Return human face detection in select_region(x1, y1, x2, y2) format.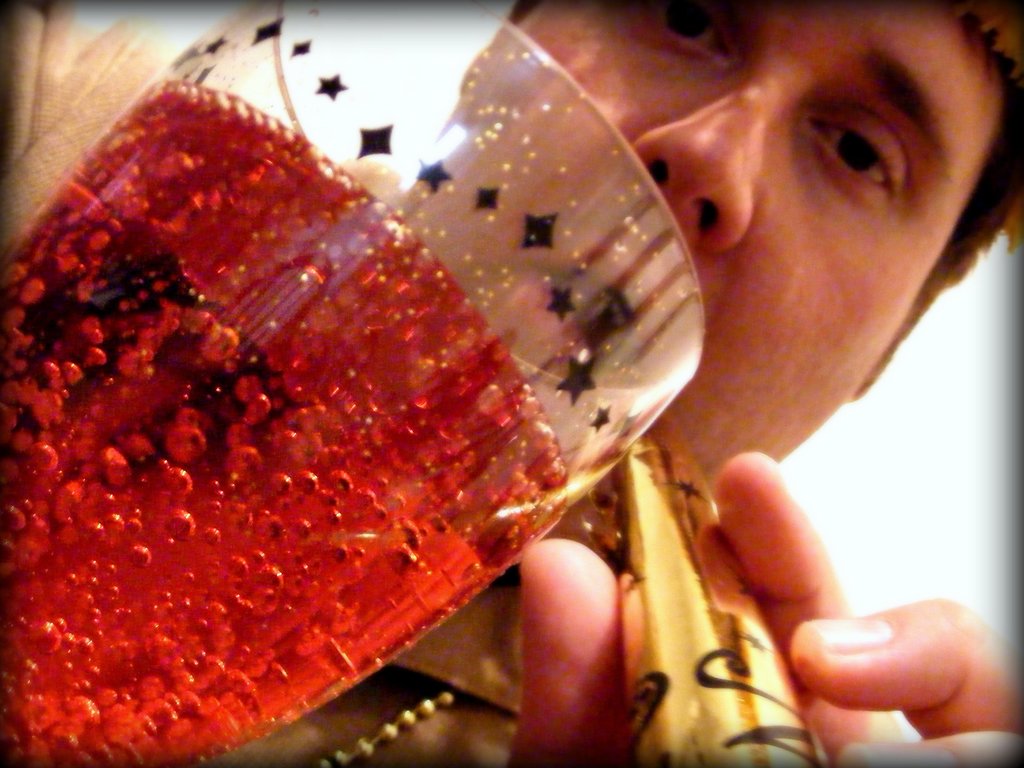
select_region(400, 0, 1002, 539).
